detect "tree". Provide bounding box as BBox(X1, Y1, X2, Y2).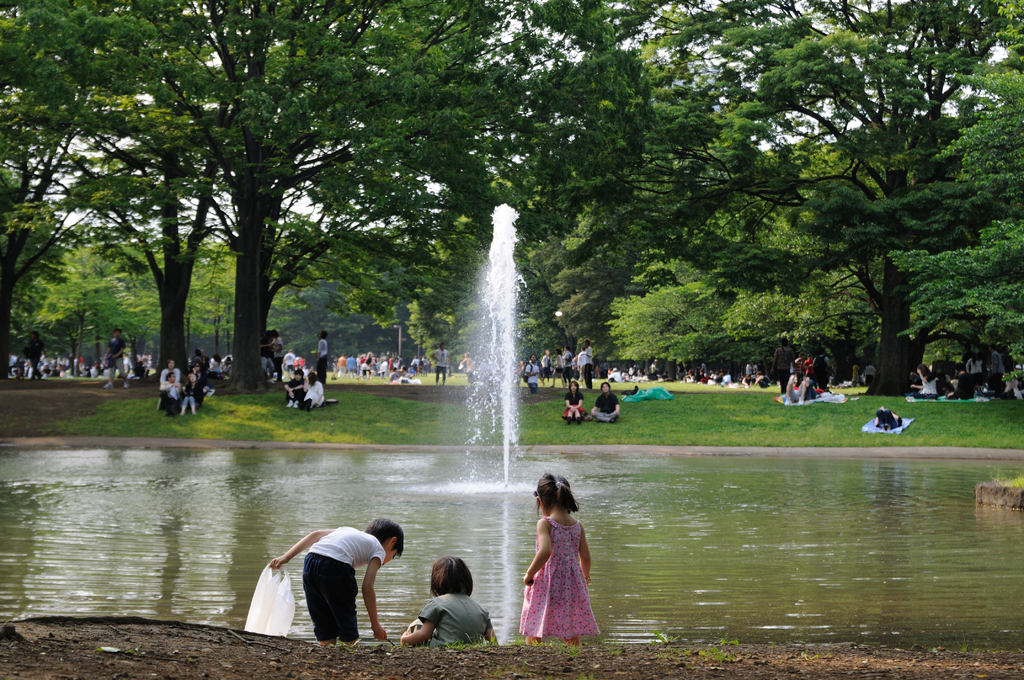
BBox(805, 191, 879, 385).
